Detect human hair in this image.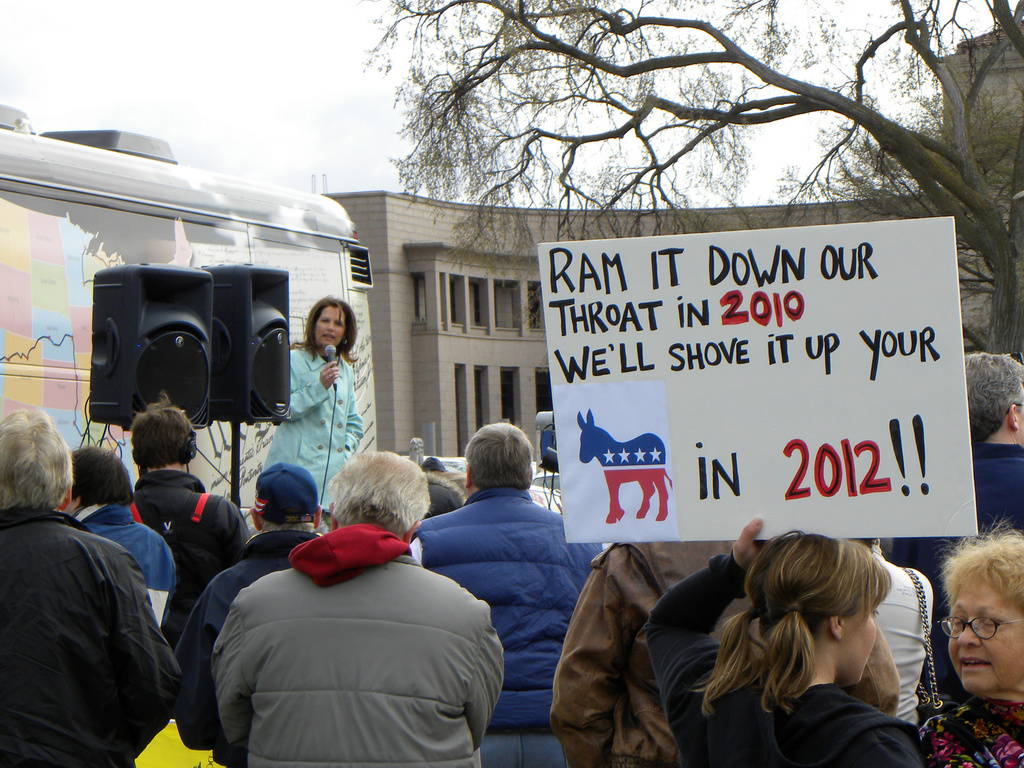
Detection: bbox=[968, 342, 1023, 433].
